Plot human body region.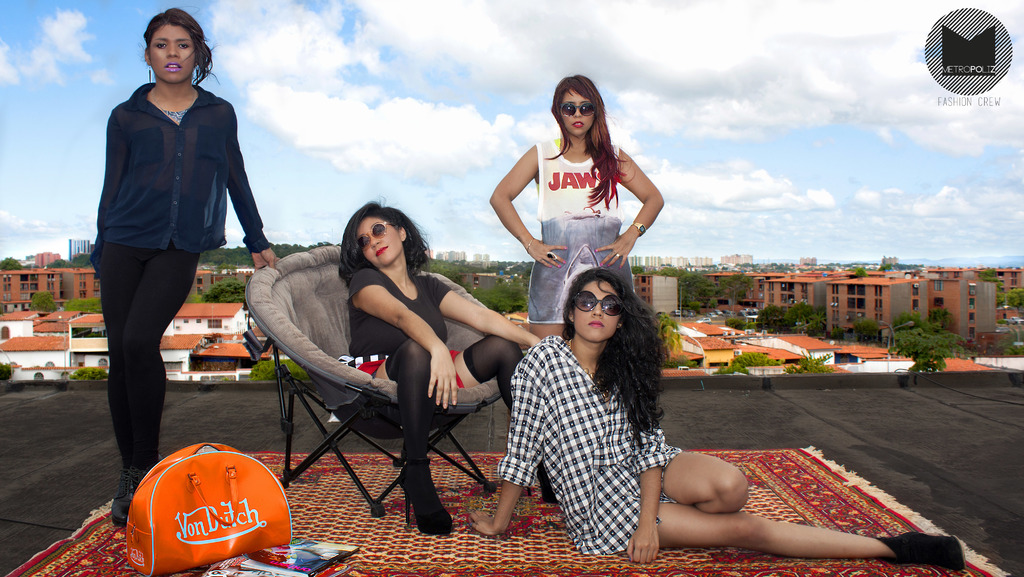
Plotted at (86, 0, 248, 496).
